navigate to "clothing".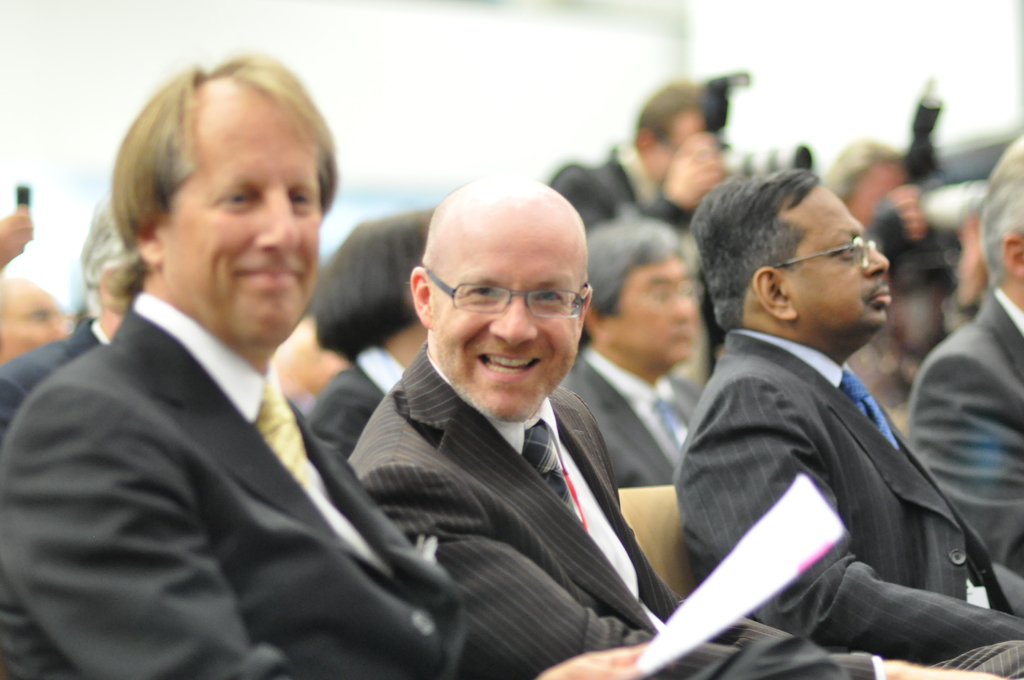
Navigation target: BBox(310, 350, 408, 464).
